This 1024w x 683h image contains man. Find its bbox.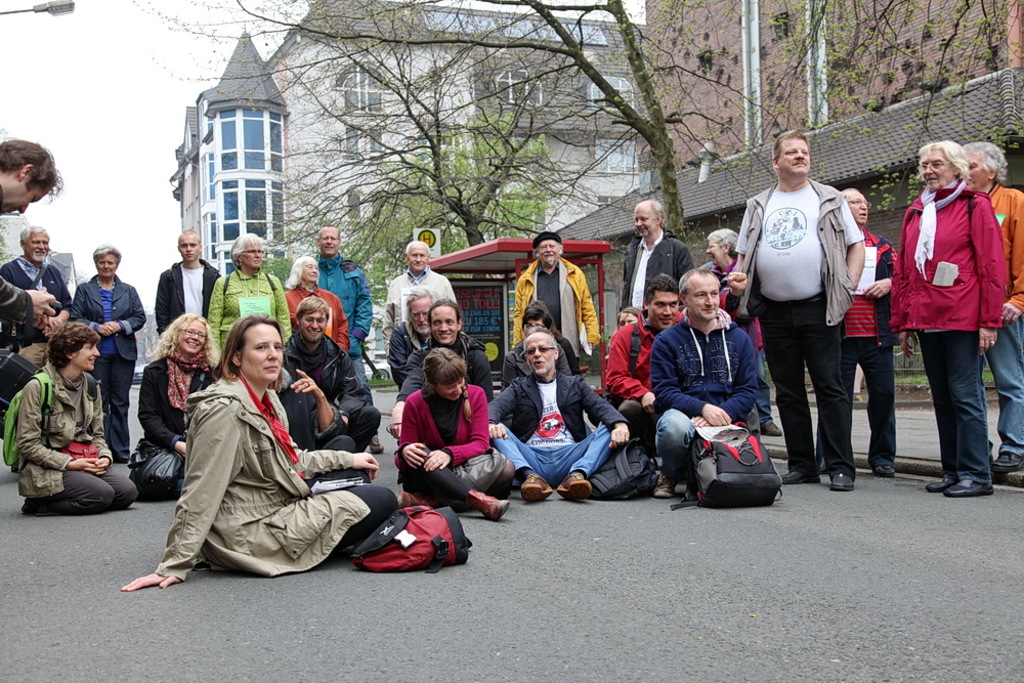
381, 288, 439, 382.
